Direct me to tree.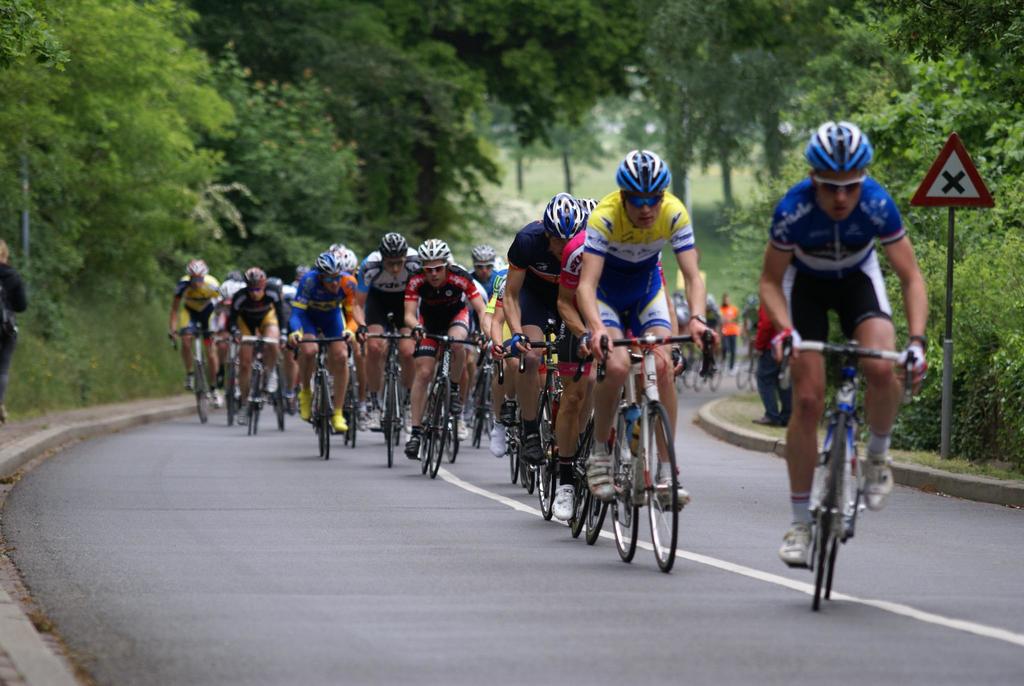
Direction: bbox(862, 0, 1023, 105).
